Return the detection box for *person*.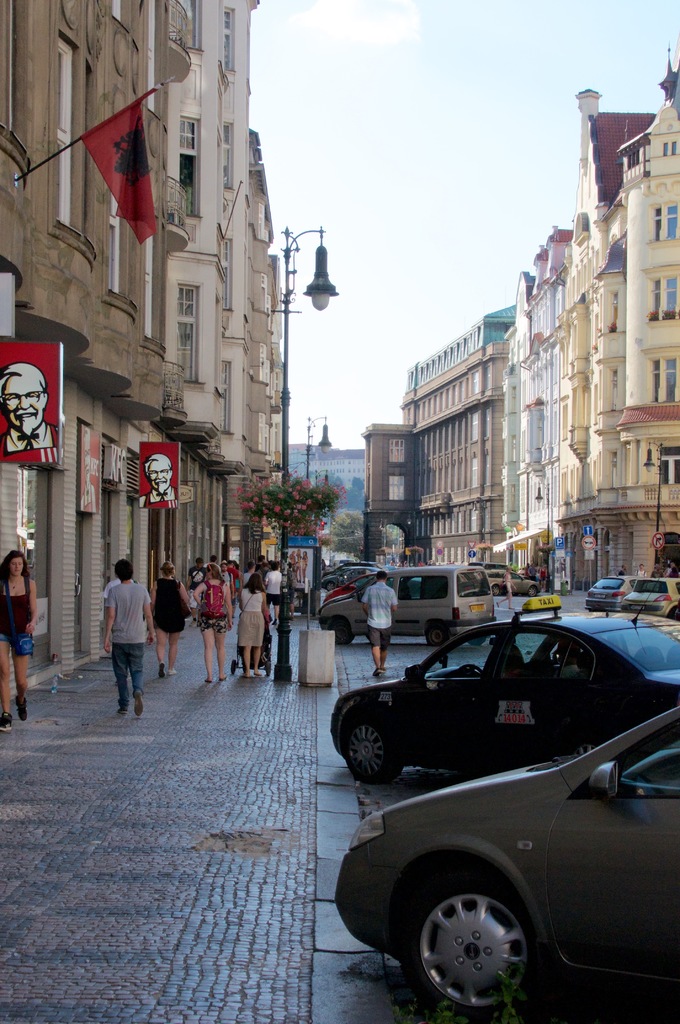
select_region(185, 564, 236, 680).
